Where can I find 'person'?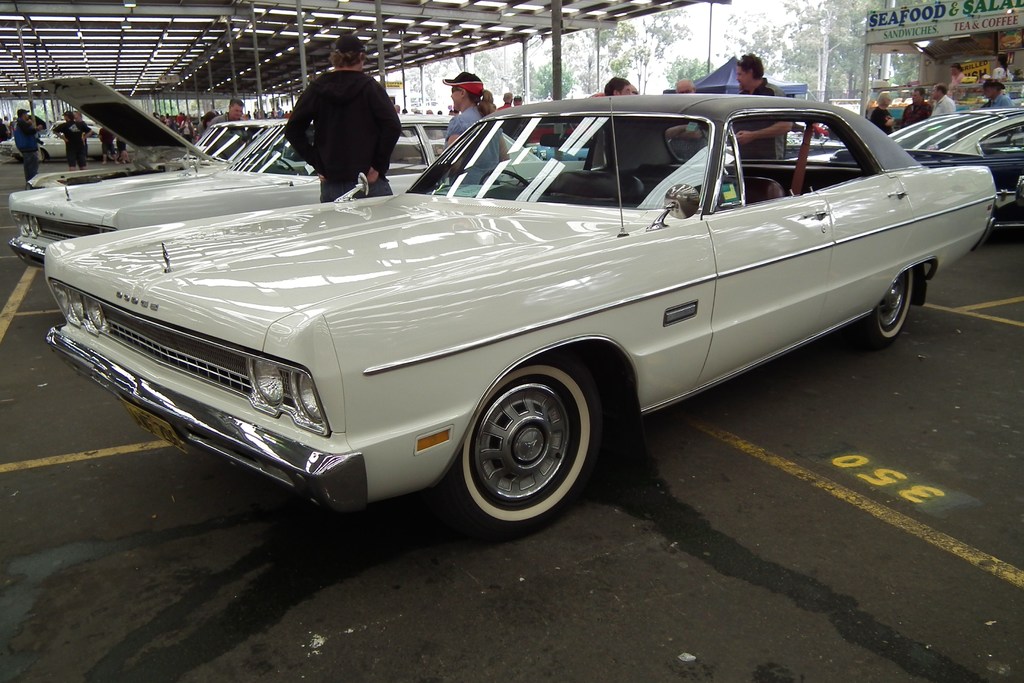
You can find it at [x1=493, y1=92, x2=512, y2=110].
